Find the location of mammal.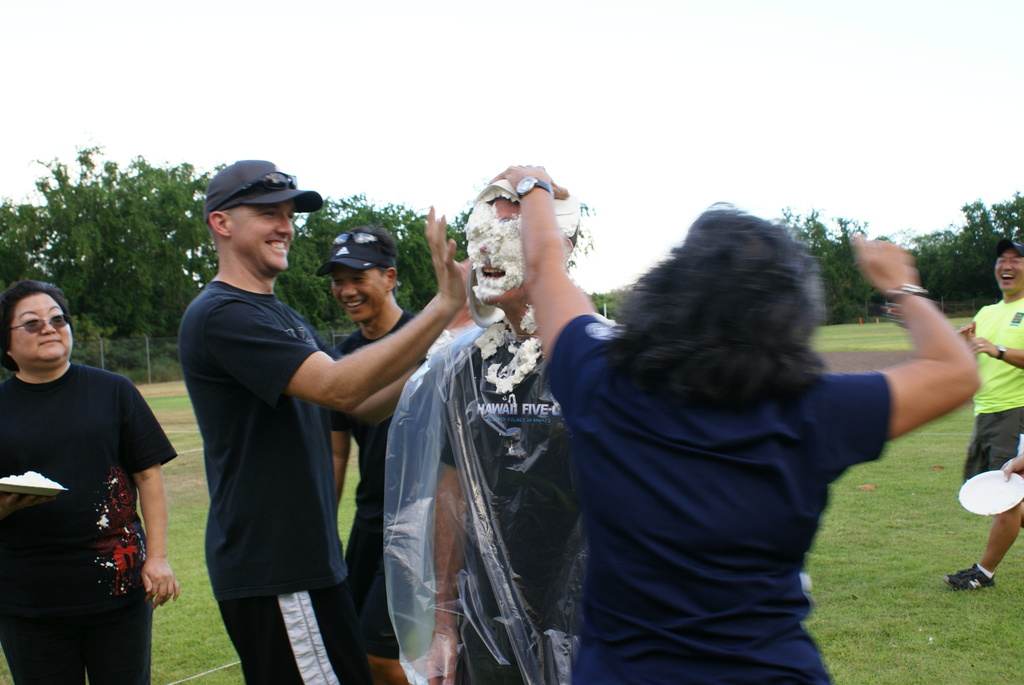
Location: detection(520, 200, 943, 656).
